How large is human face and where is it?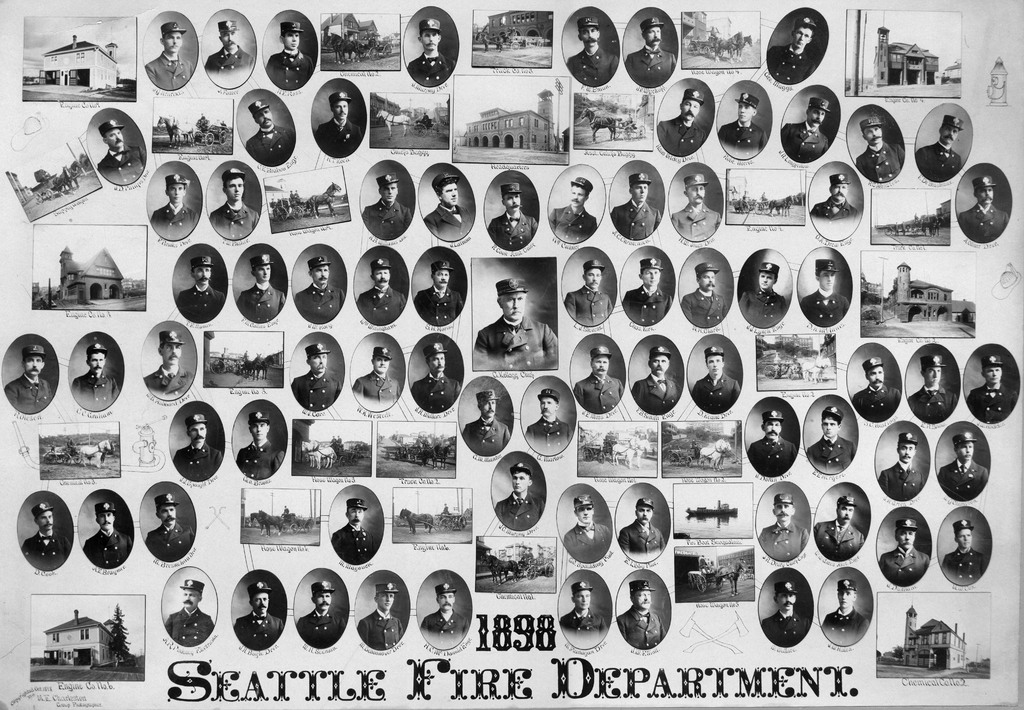
Bounding box: Rect(168, 182, 184, 206).
